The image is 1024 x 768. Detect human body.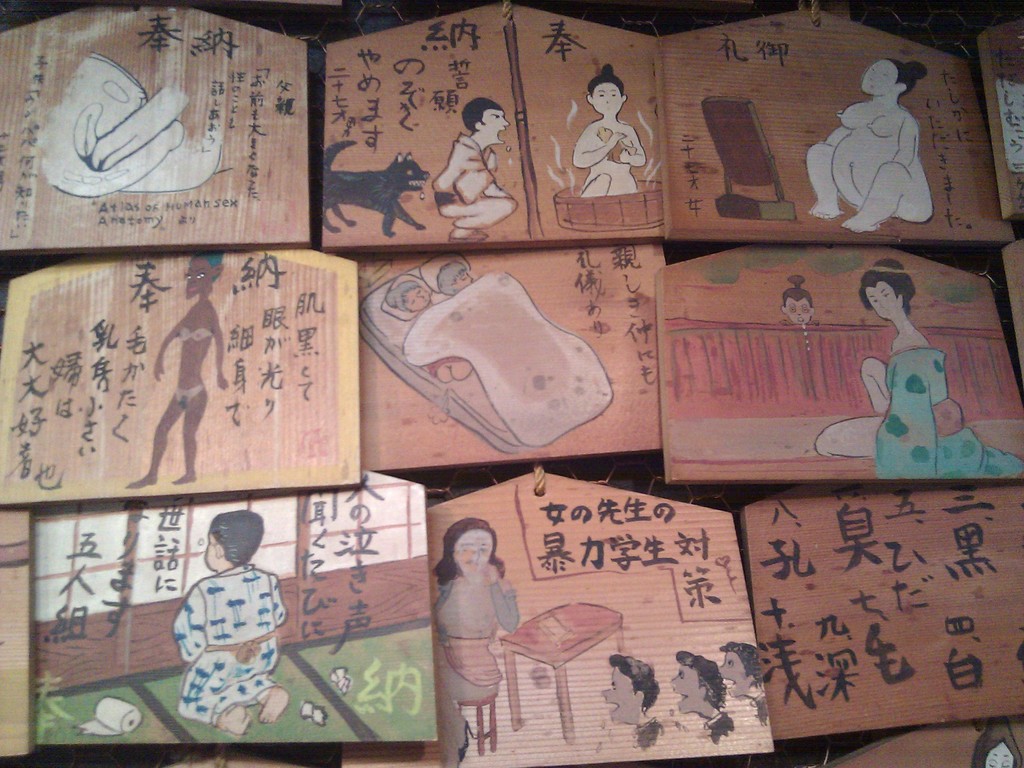
Detection: bbox=[573, 61, 648, 200].
